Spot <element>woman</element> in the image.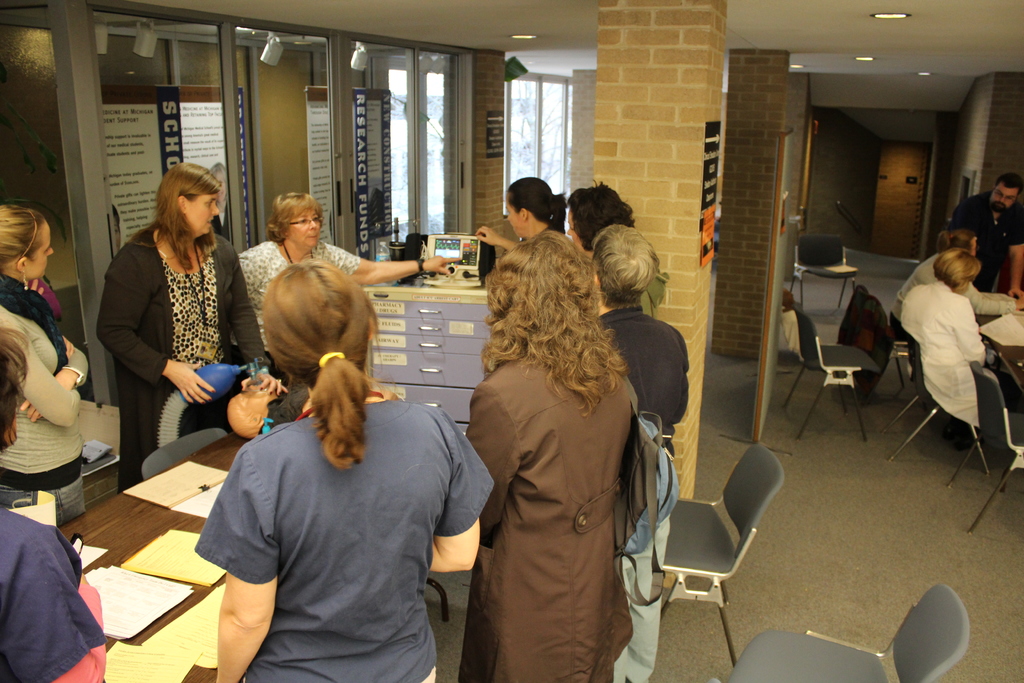
<element>woman</element> found at 885/229/1023/336.
